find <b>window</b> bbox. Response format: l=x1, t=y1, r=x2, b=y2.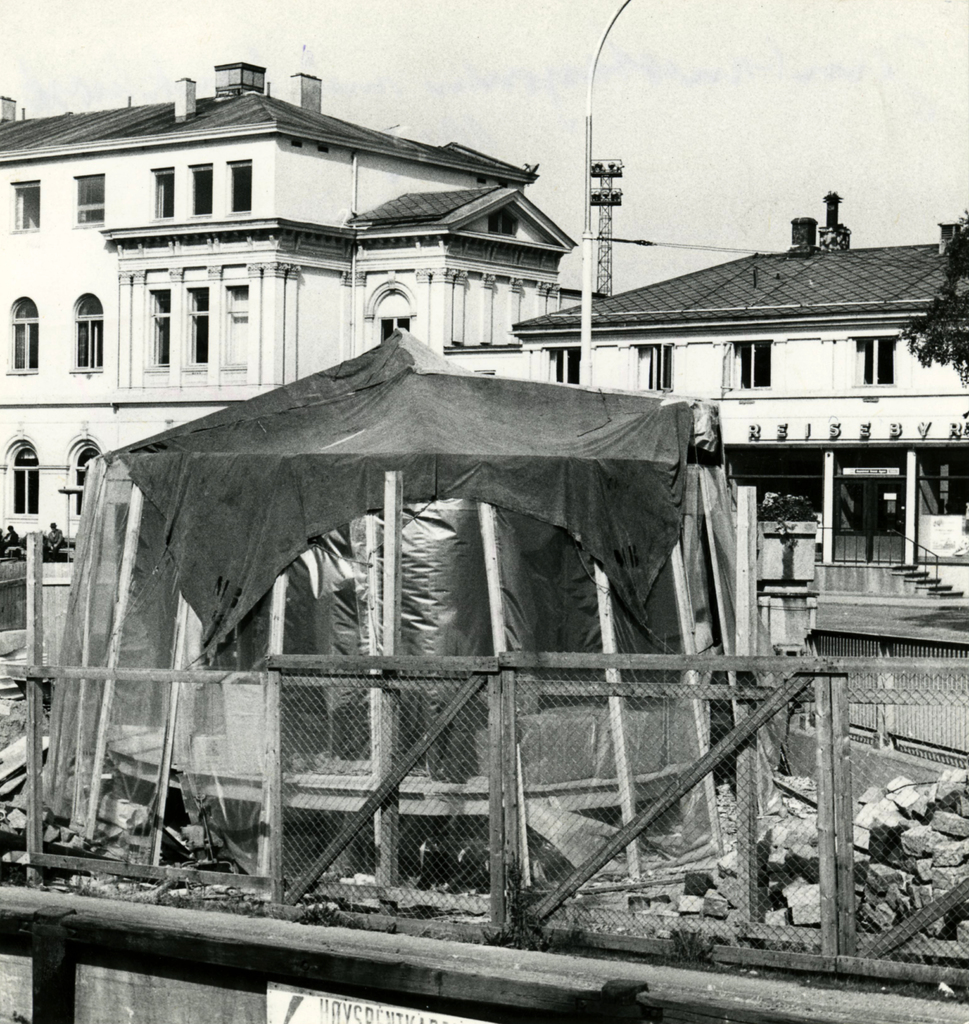
l=71, t=430, r=99, b=511.
